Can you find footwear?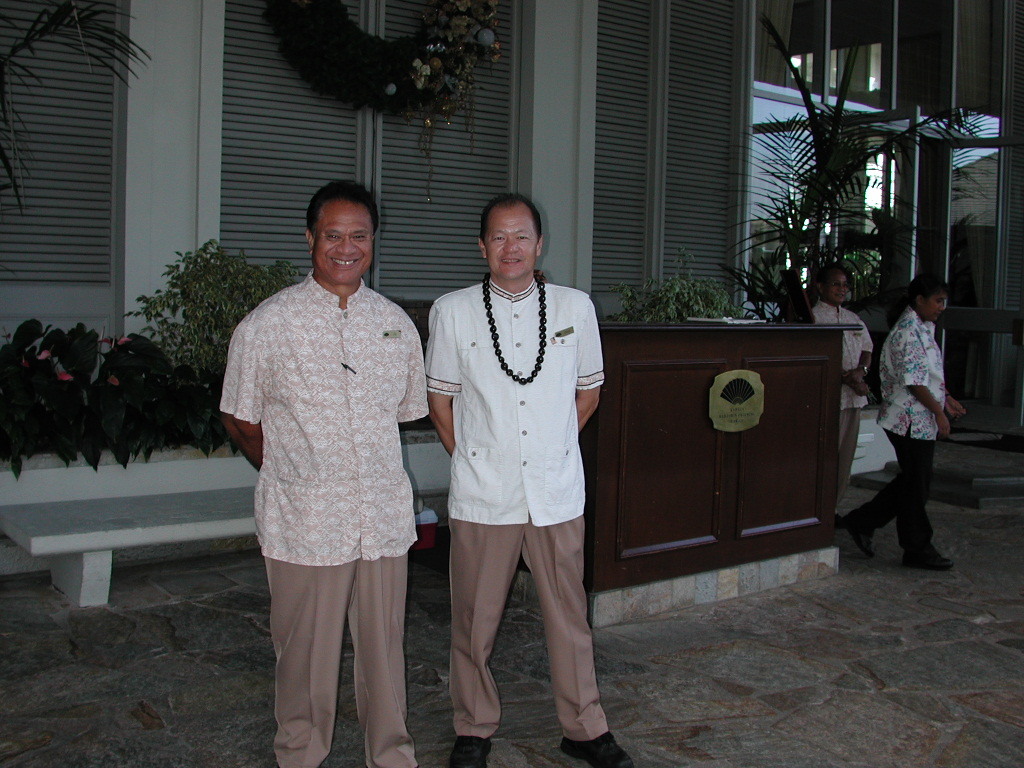
Yes, bounding box: <box>905,548,954,570</box>.
